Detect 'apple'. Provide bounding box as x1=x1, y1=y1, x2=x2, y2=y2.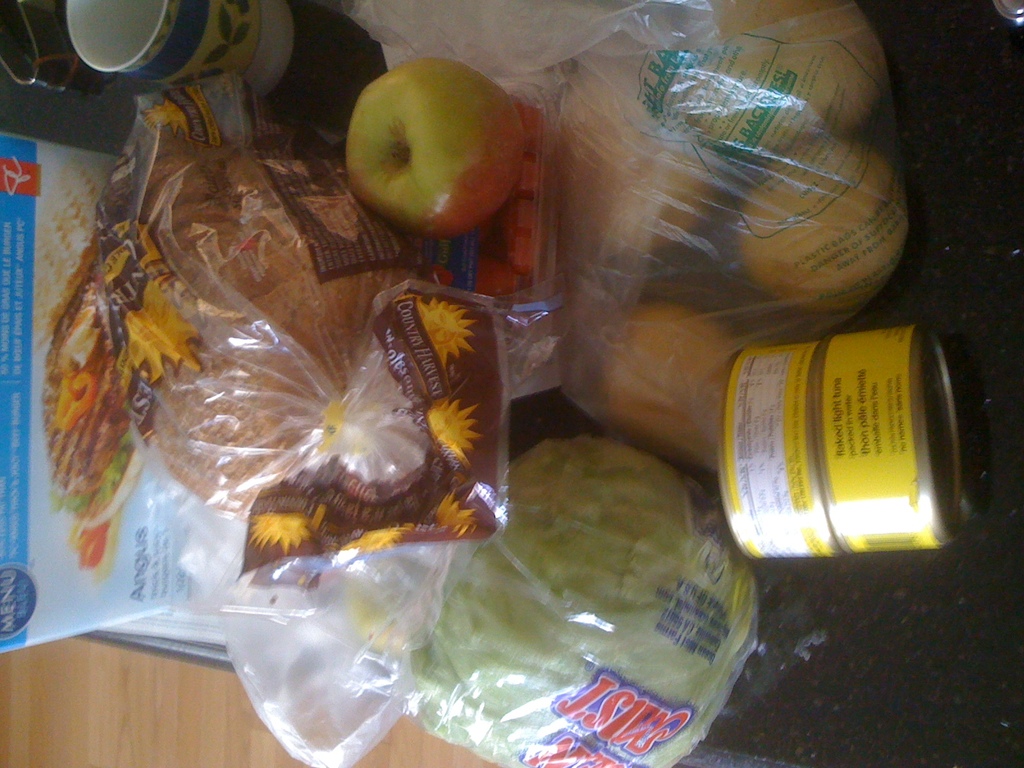
x1=326, y1=55, x2=532, y2=241.
